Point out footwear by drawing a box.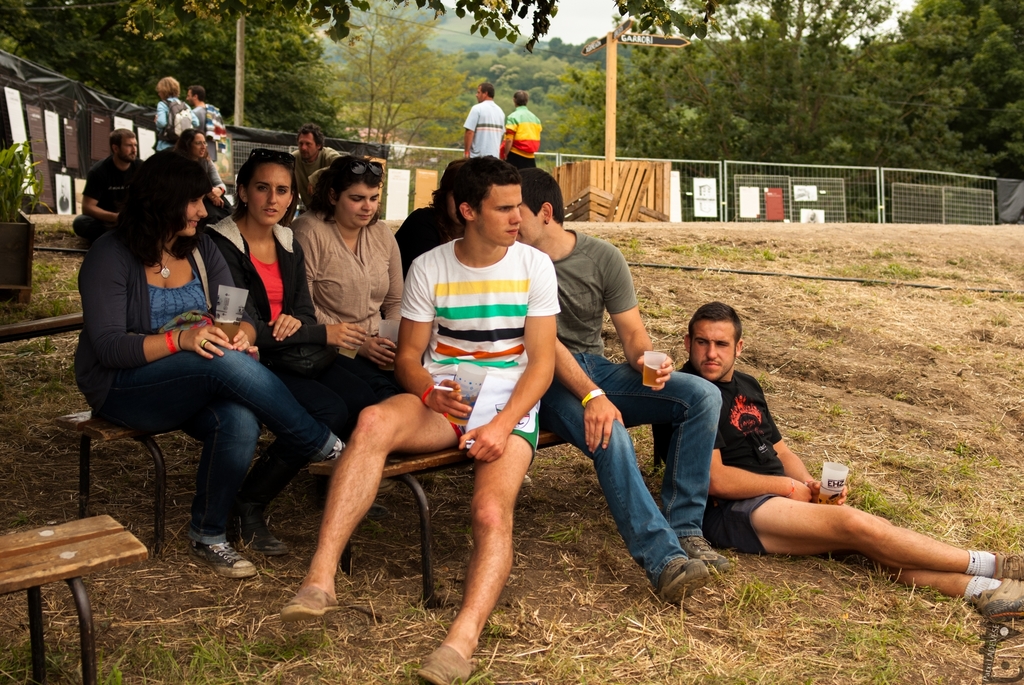
left=332, top=445, right=399, bottom=496.
